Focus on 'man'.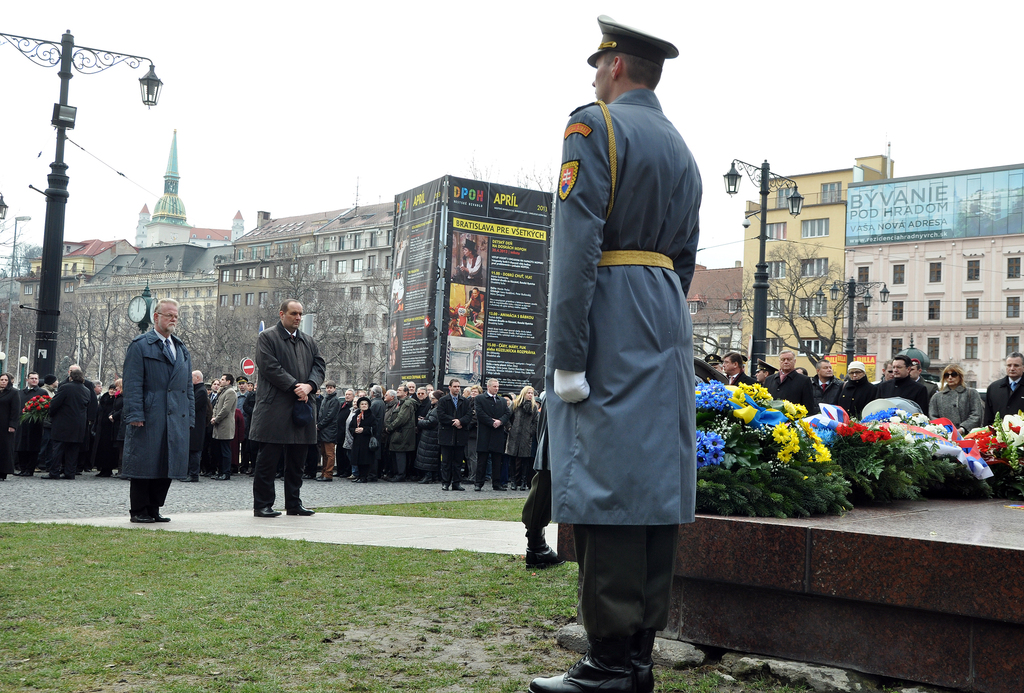
Focused at {"x1": 750, "y1": 359, "x2": 776, "y2": 377}.
